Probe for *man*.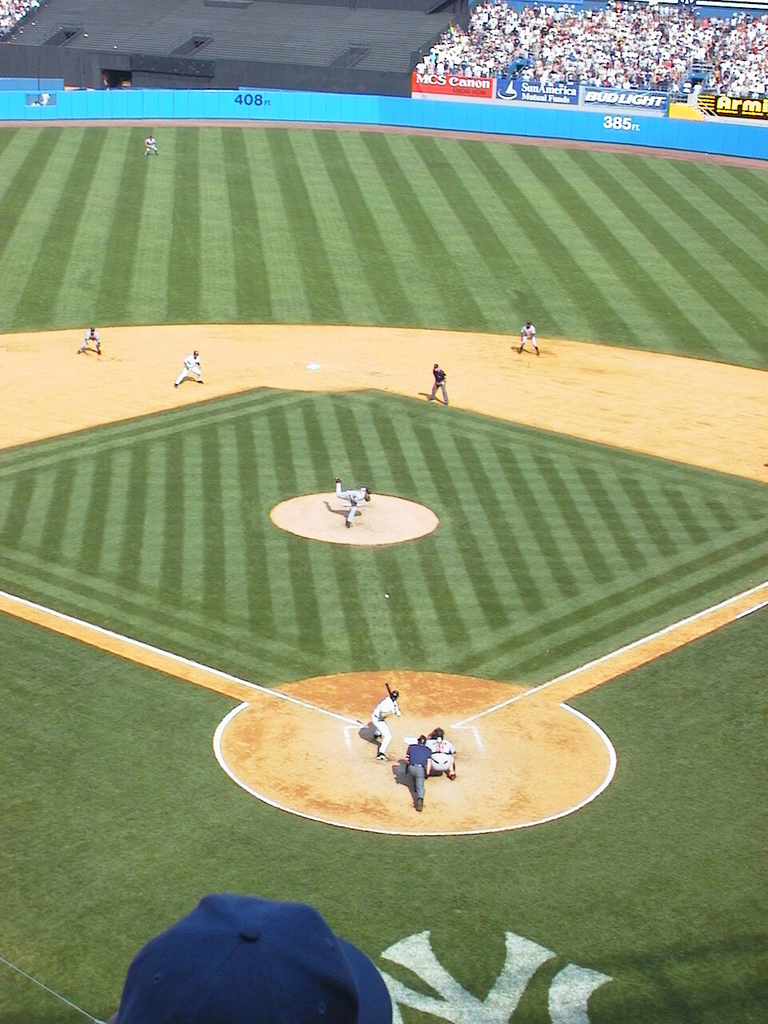
Probe result: <box>141,137,158,157</box>.
